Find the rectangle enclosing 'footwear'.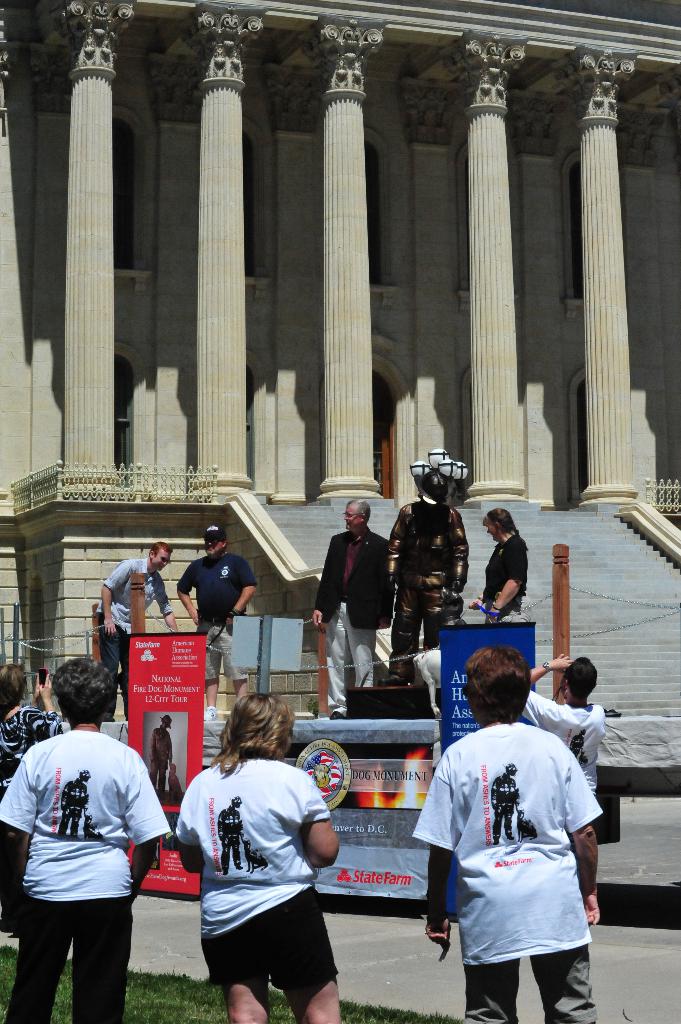
x1=202 y1=703 x2=218 y2=721.
